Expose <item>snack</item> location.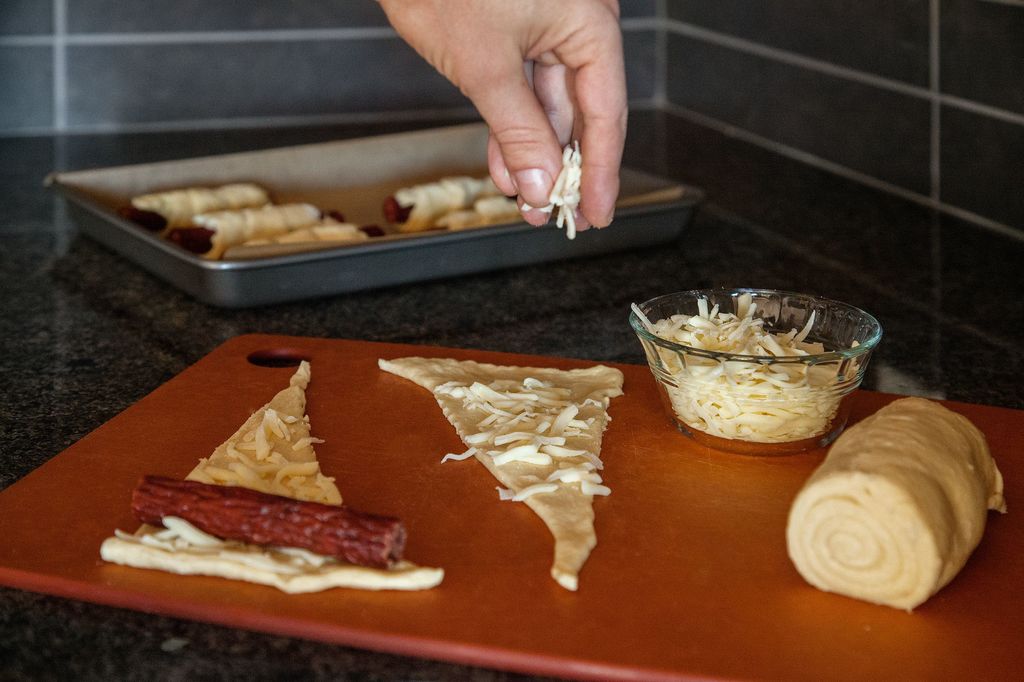
Exposed at (96, 481, 442, 633).
